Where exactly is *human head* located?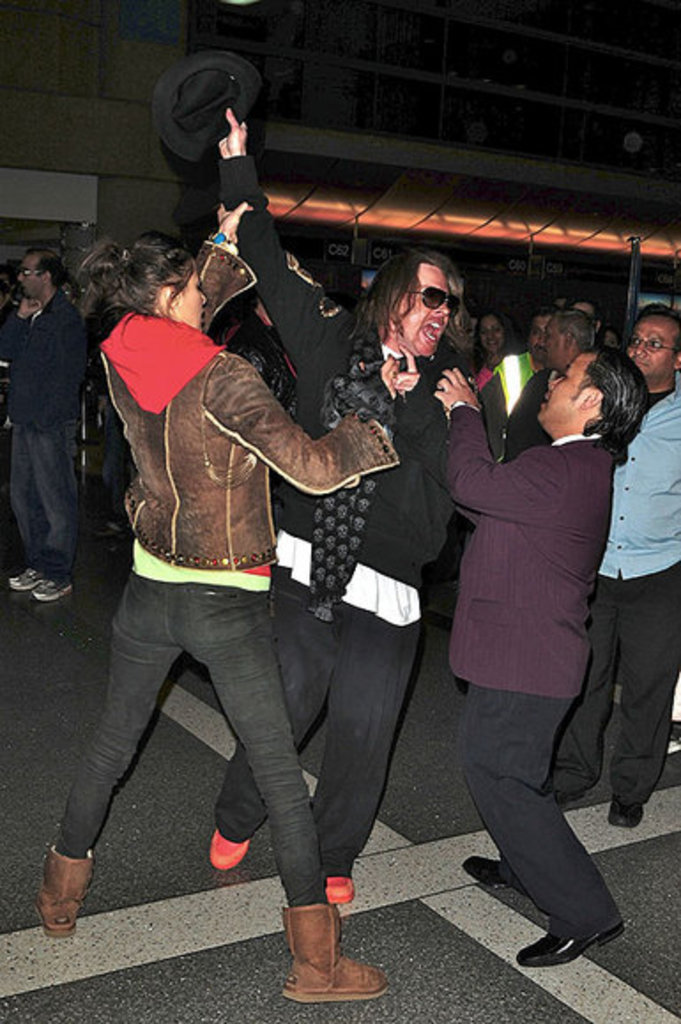
Its bounding box is l=538, t=345, r=647, b=439.
